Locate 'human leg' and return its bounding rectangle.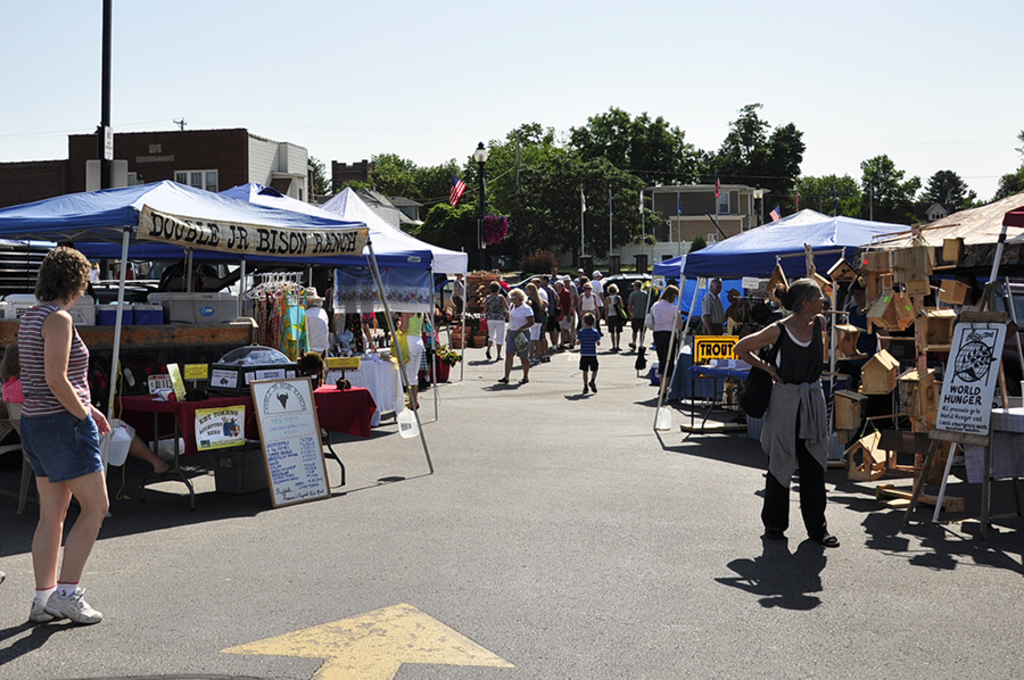
(589,360,601,391).
